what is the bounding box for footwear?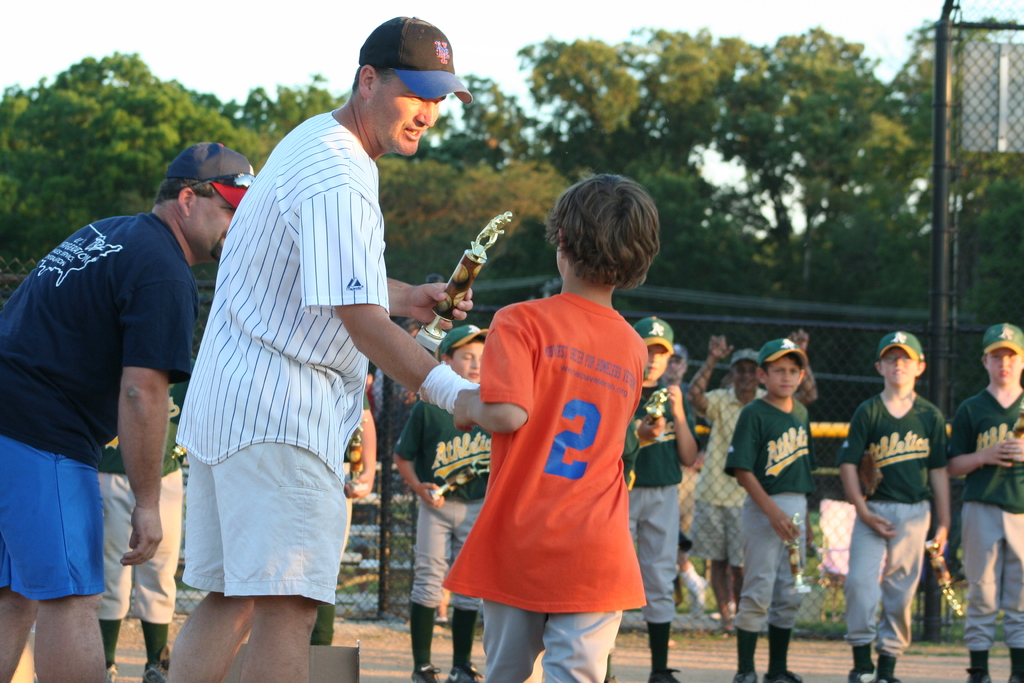
<bbox>104, 661, 120, 682</bbox>.
